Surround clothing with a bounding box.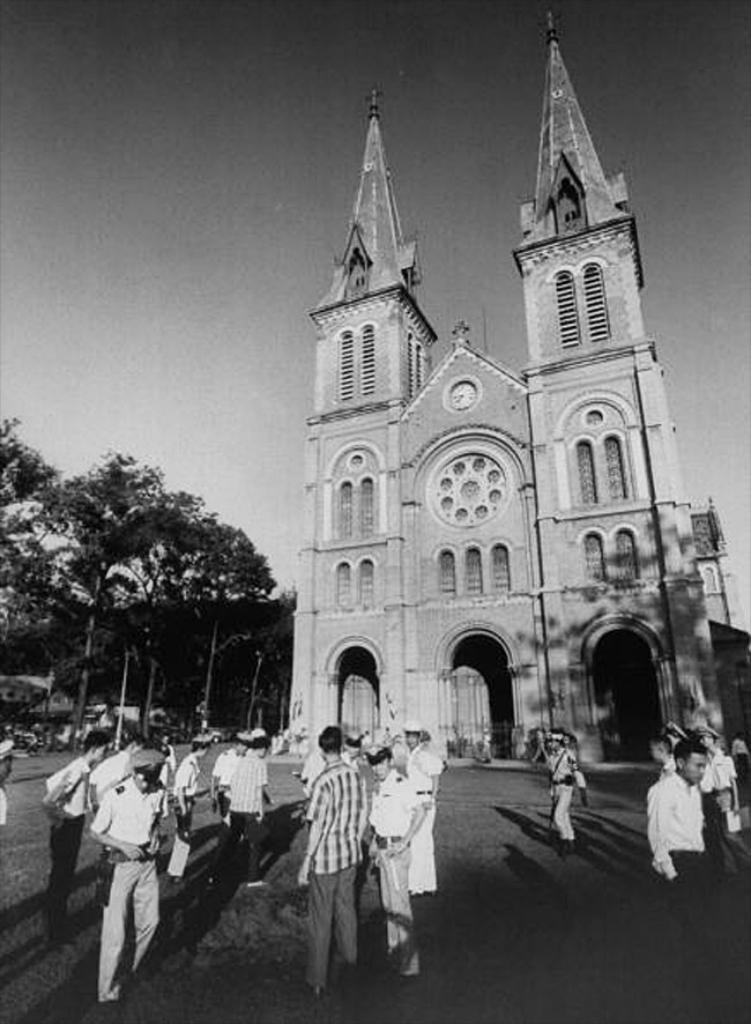
157:749:174:784.
